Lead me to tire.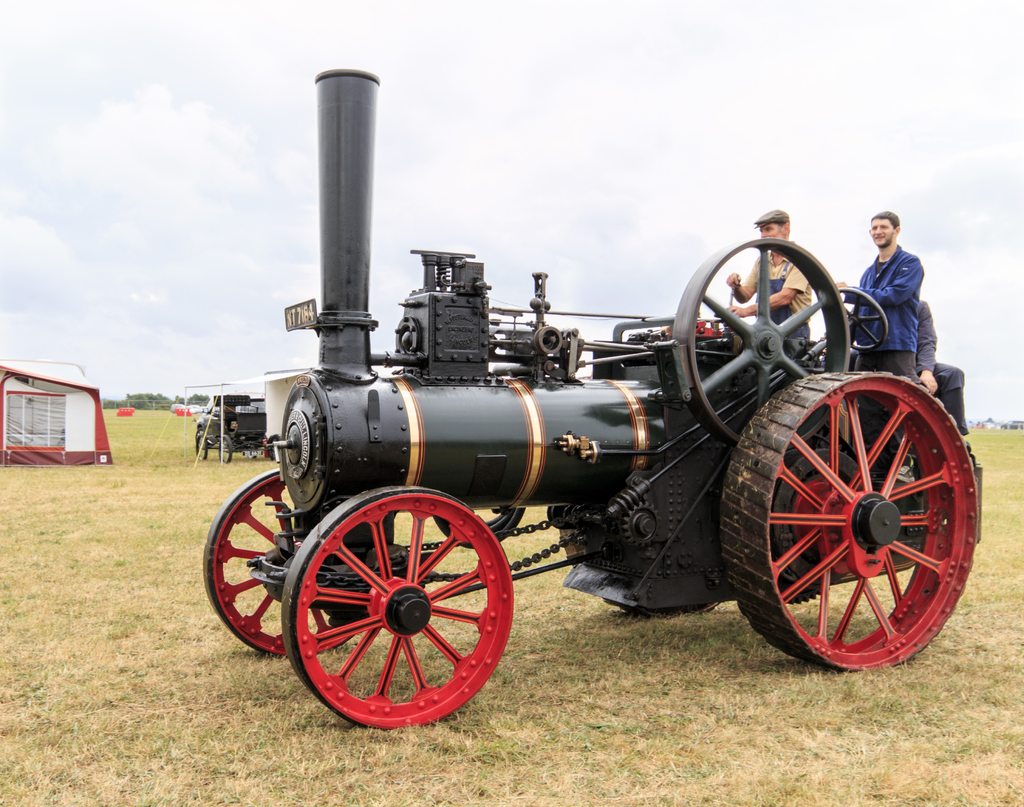
Lead to left=195, top=436, right=209, bottom=459.
